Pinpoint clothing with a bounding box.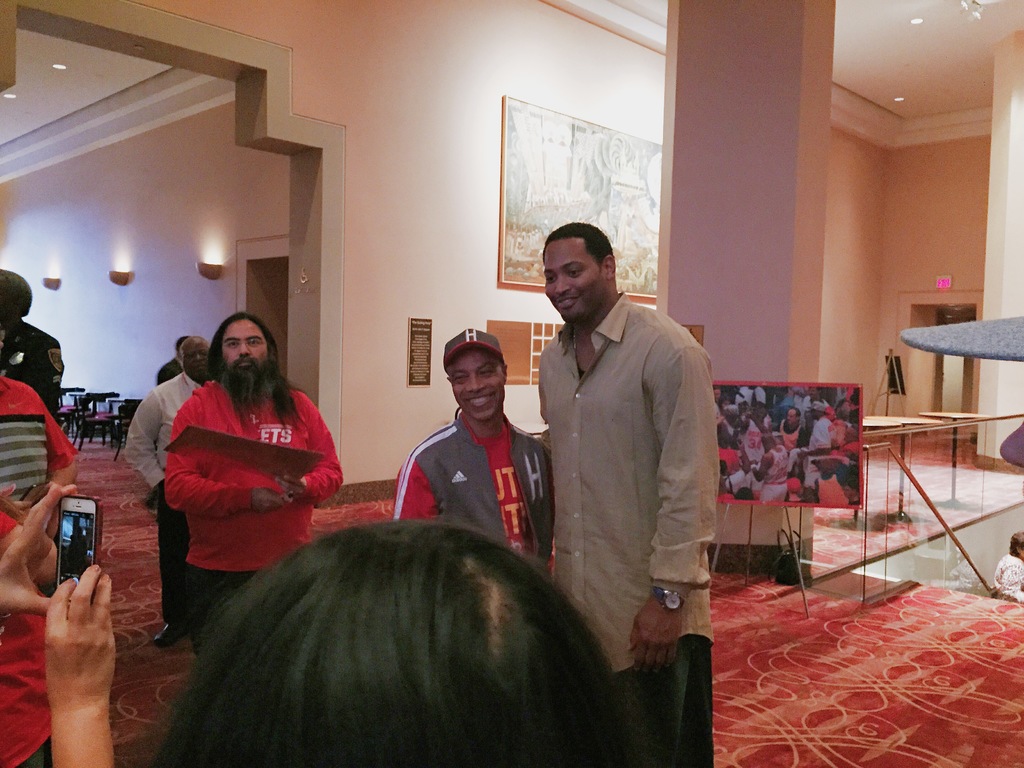
(557, 296, 719, 767).
